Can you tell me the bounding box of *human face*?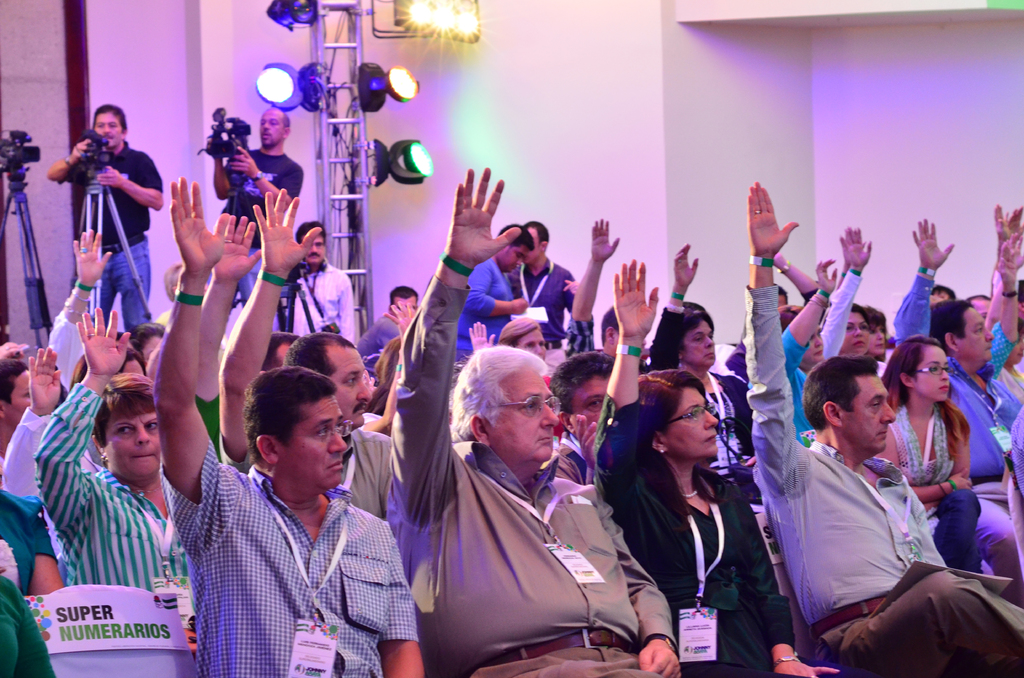
[x1=278, y1=339, x2=292, y2=373].
